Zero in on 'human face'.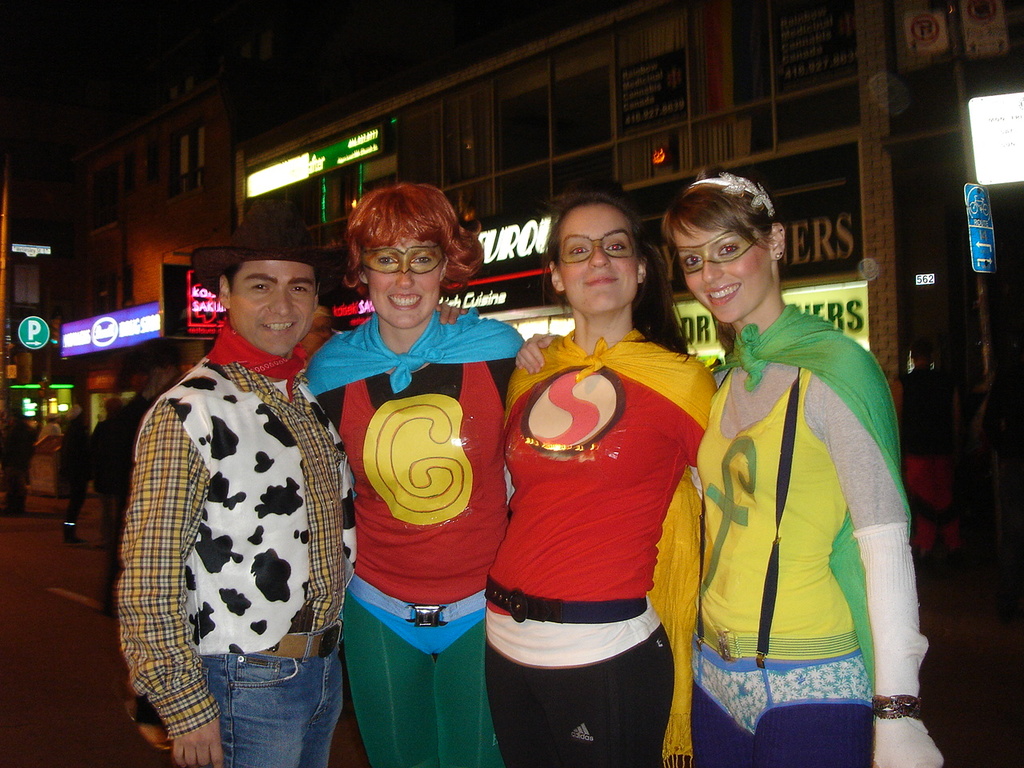
Zeroed in: select_region(229, 259, 313, 354).
